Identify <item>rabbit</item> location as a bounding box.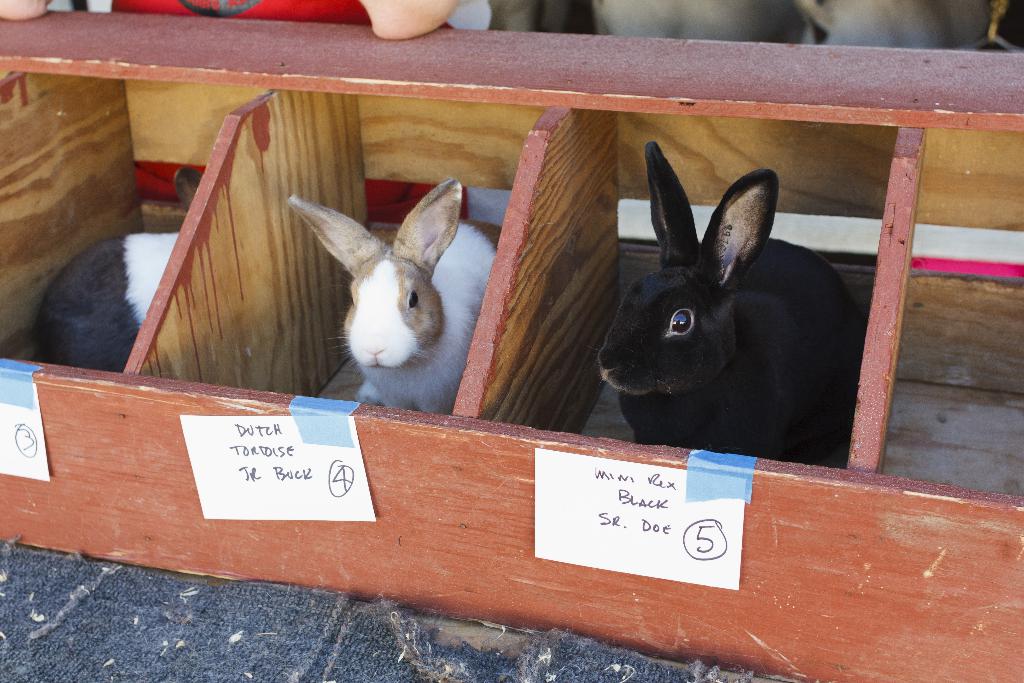
[x1=29, y1=168, x2=206, y2=372].
